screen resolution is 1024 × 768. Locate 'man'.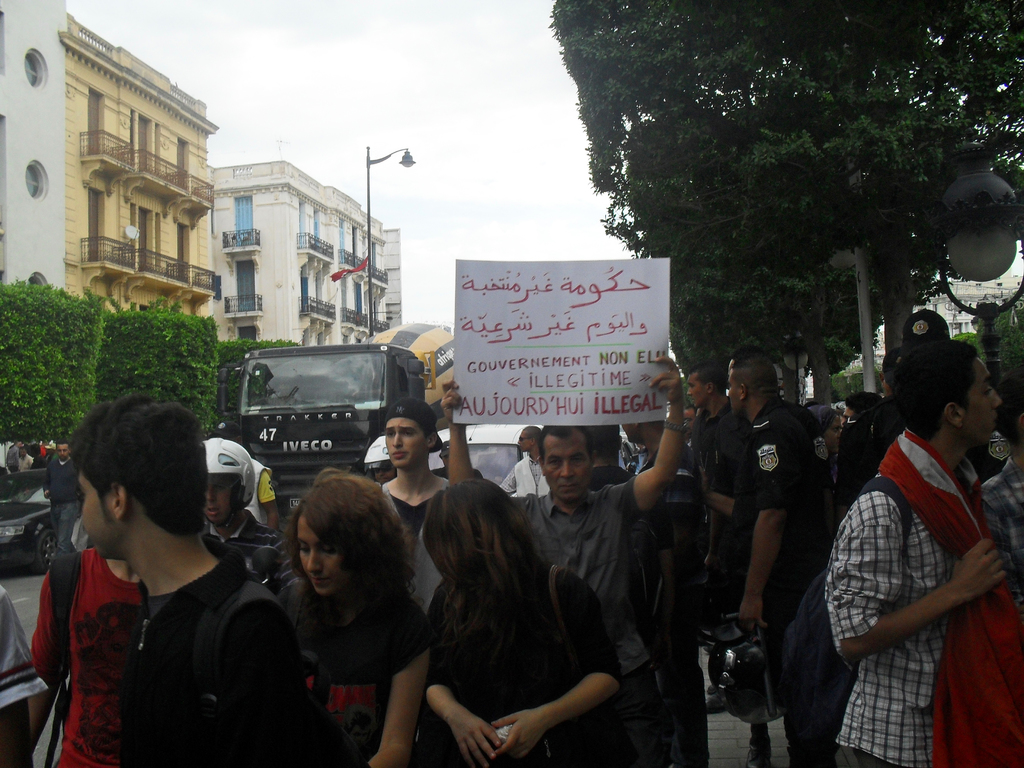
bbox(42, 438, 84, 563).
